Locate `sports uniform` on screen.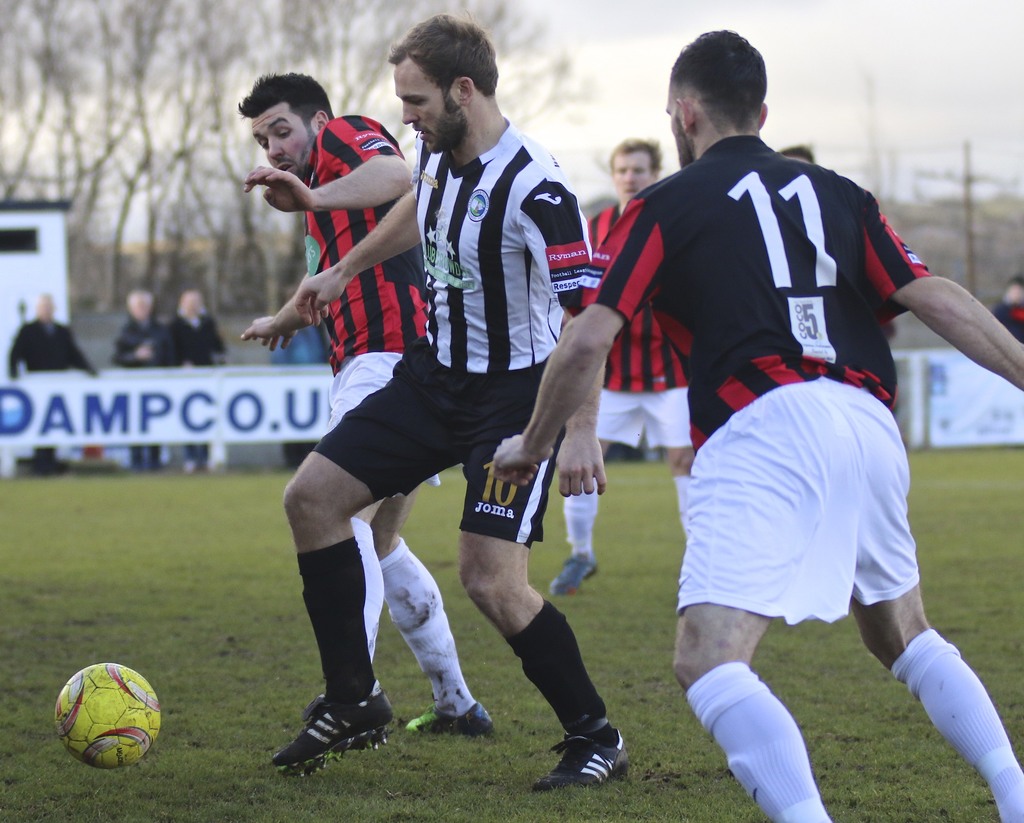
On screen at bbox(303, 116, 495, 733).
